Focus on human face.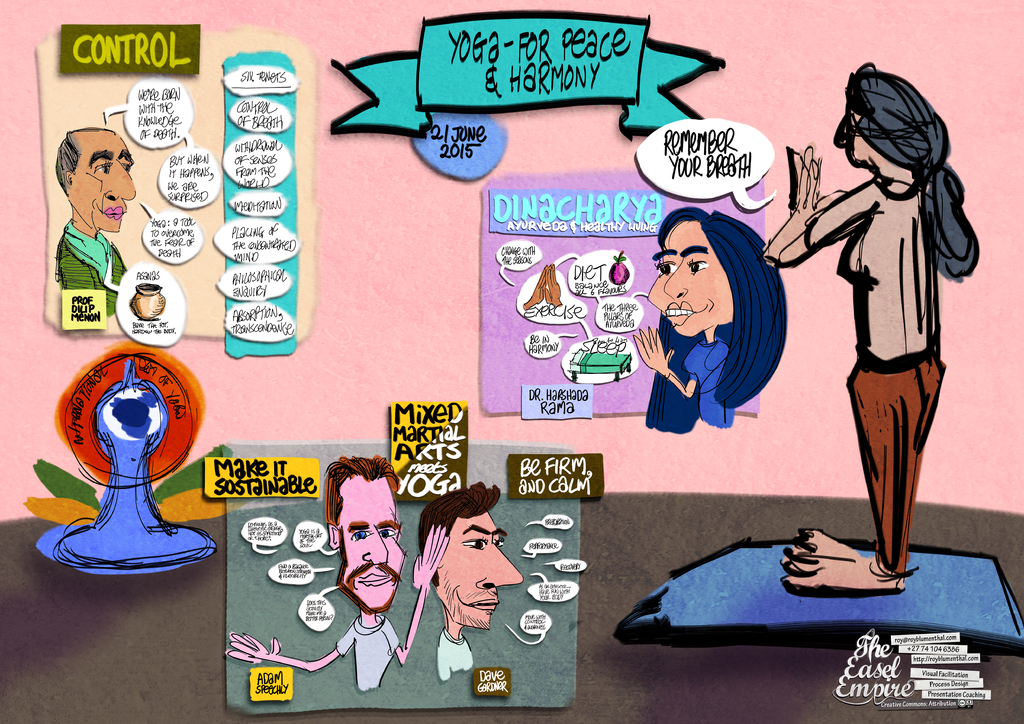
Focused at (837, 109, 870, 163).
